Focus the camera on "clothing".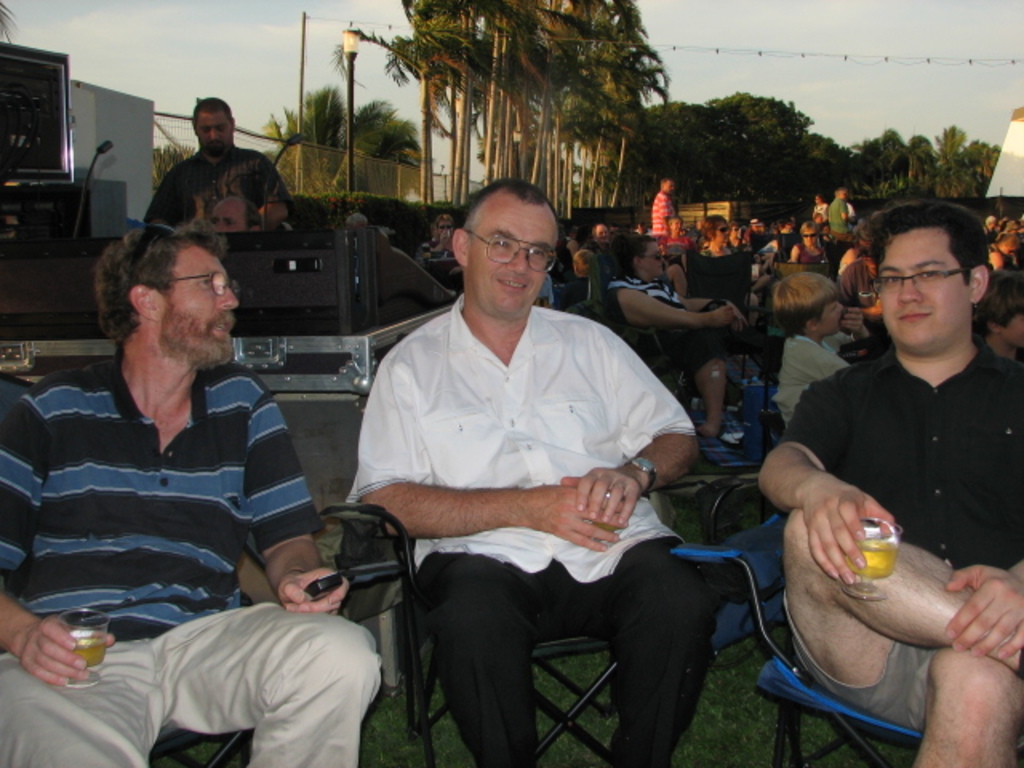
Focus region: 0, 350, 381, 766.
